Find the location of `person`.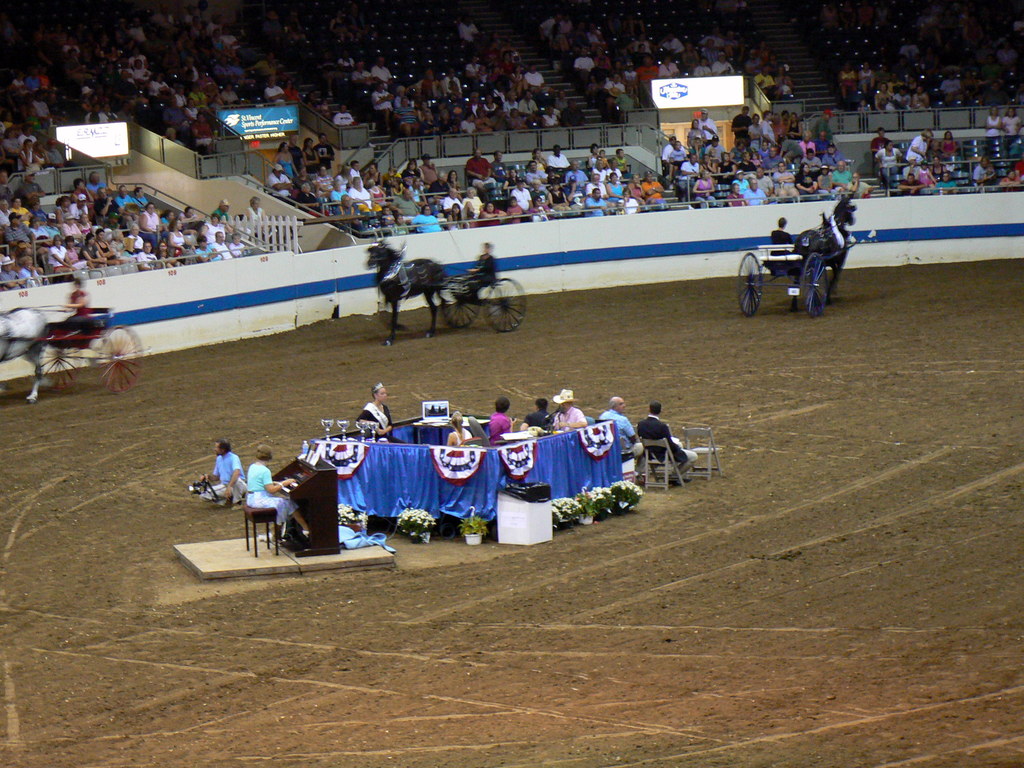
Location: bbox=[815, 138, 840, 159].
